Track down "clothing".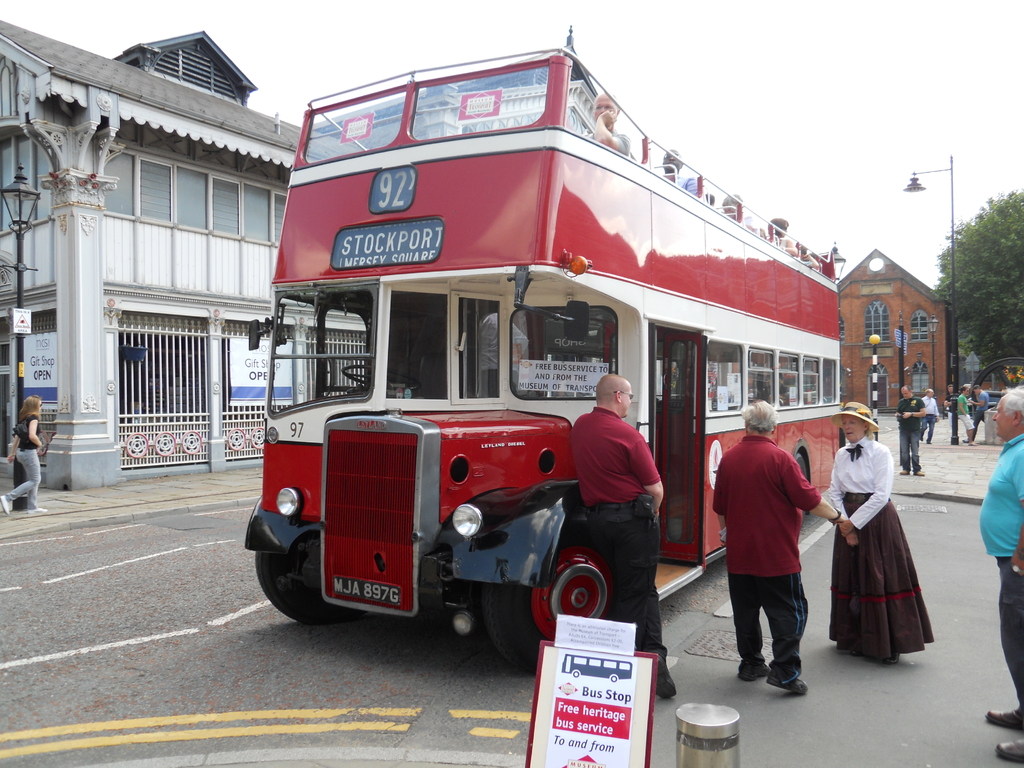
Tracked to crop(948, 393, 953, 435).
